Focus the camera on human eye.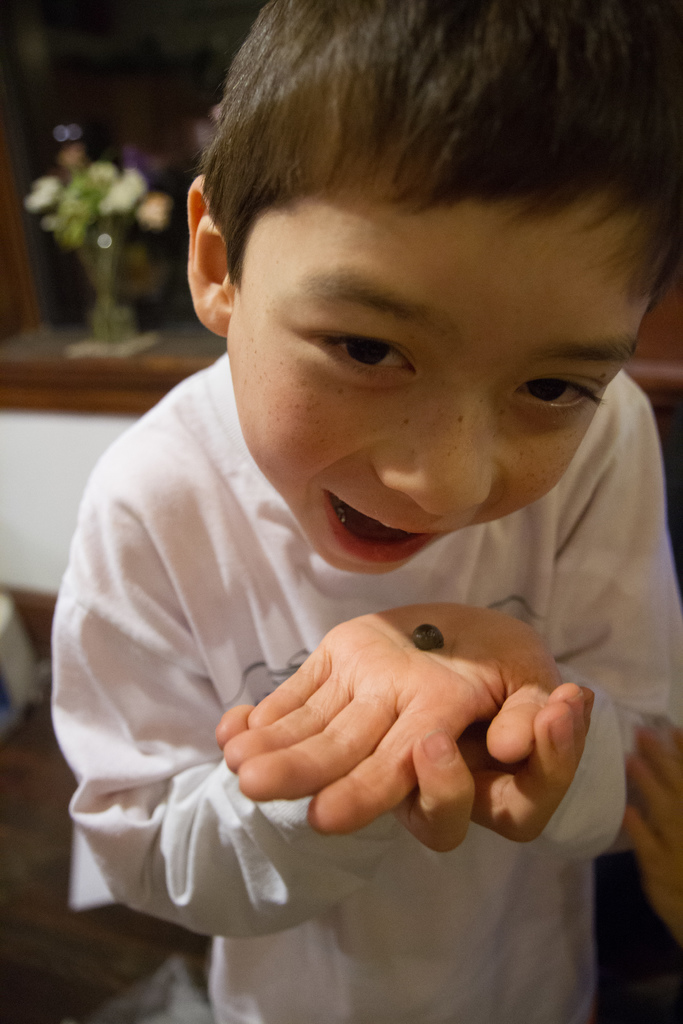
Focus region: rect(293, 310, 420, 389).
